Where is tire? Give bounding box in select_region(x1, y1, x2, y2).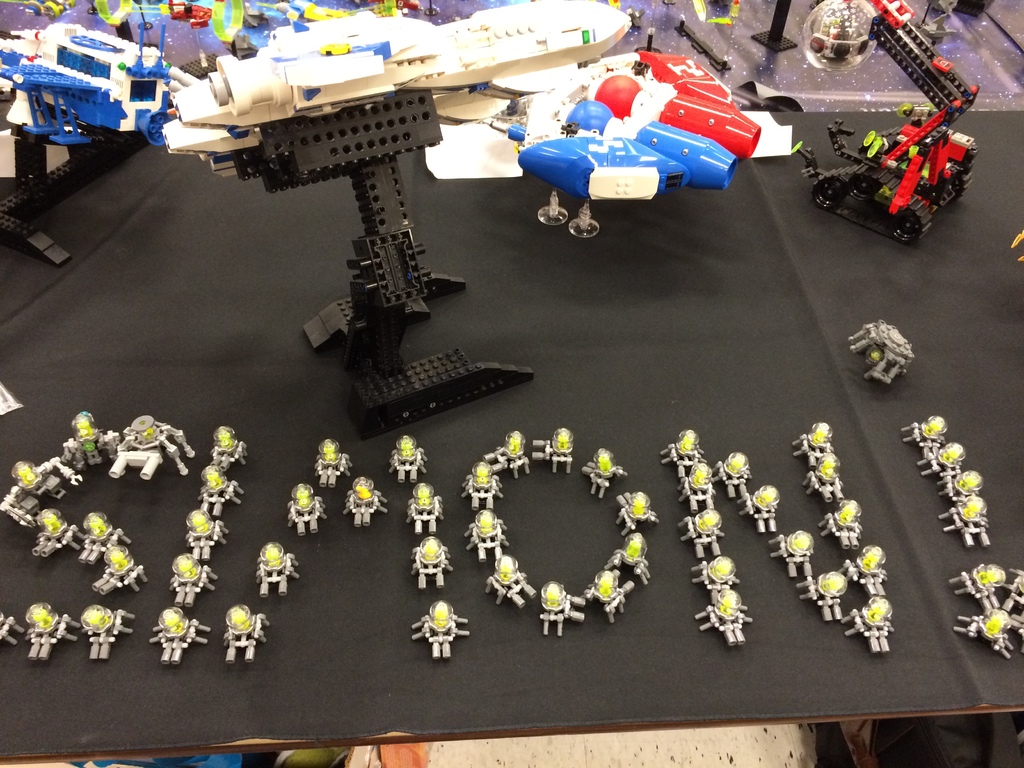
select_region(566, 218, 596, 238).
